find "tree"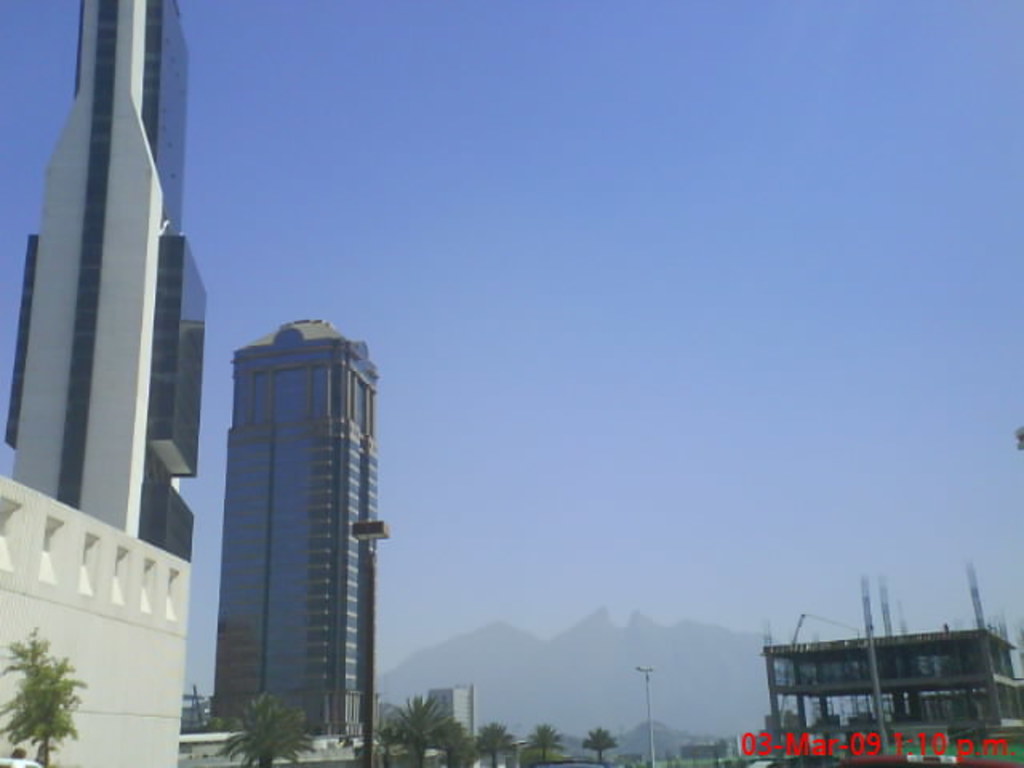
589,733,626,760
